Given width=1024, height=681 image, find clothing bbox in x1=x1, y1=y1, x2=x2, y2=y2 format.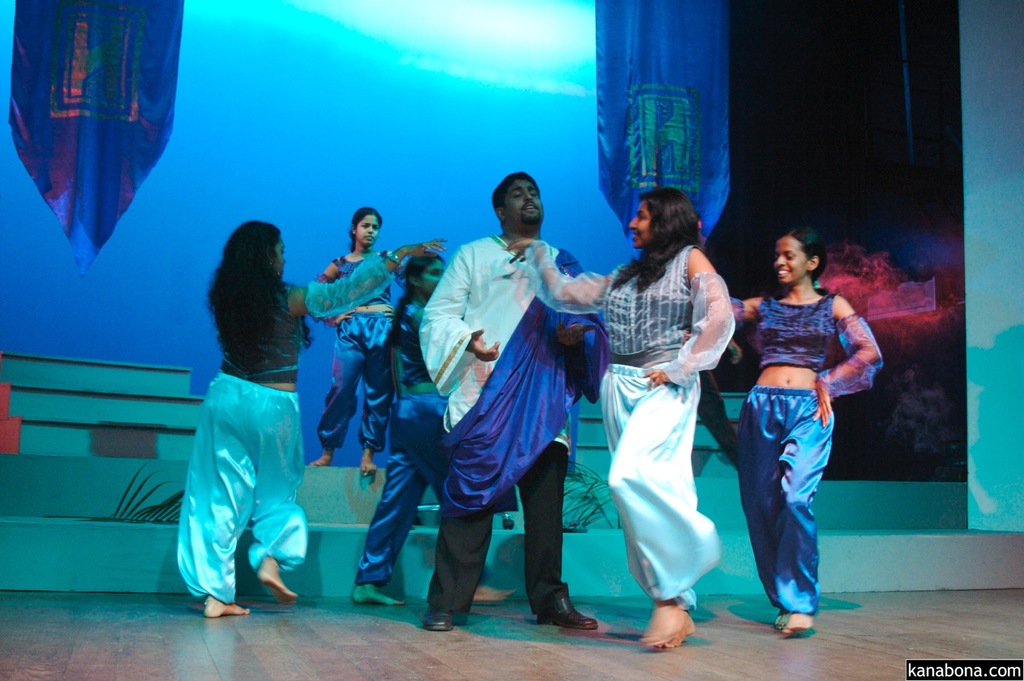
x1=315, y1=253, x2=406, y2=457.
